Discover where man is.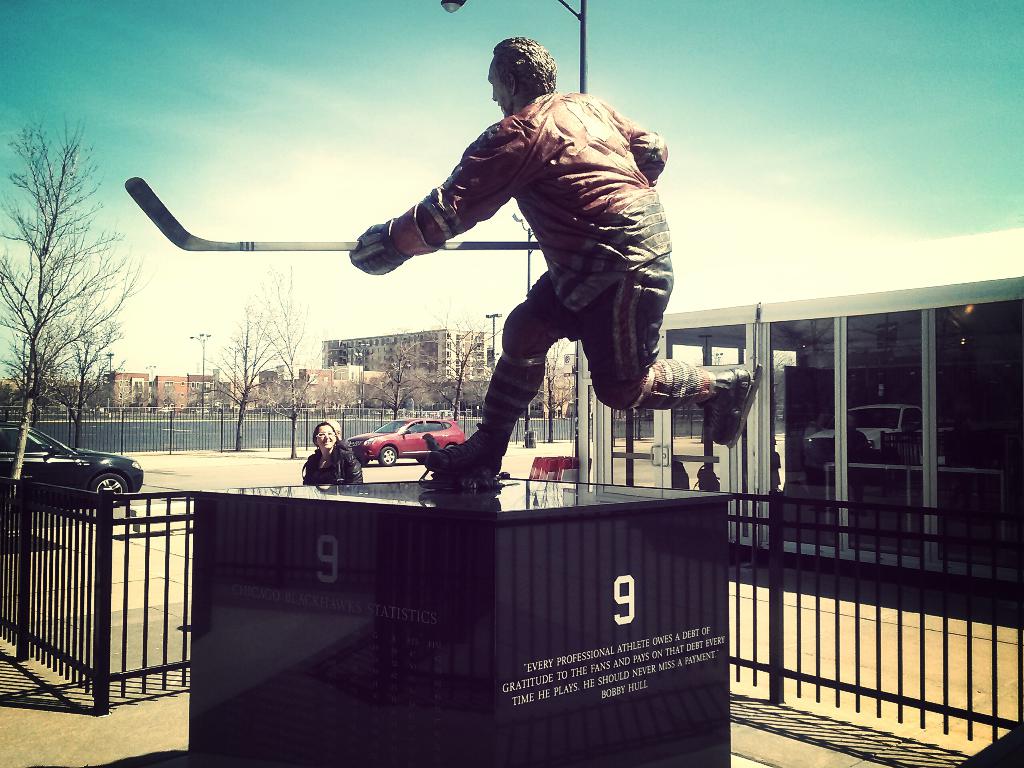
Discovered at x1=368, y1=51, x2=693, y2=499.
